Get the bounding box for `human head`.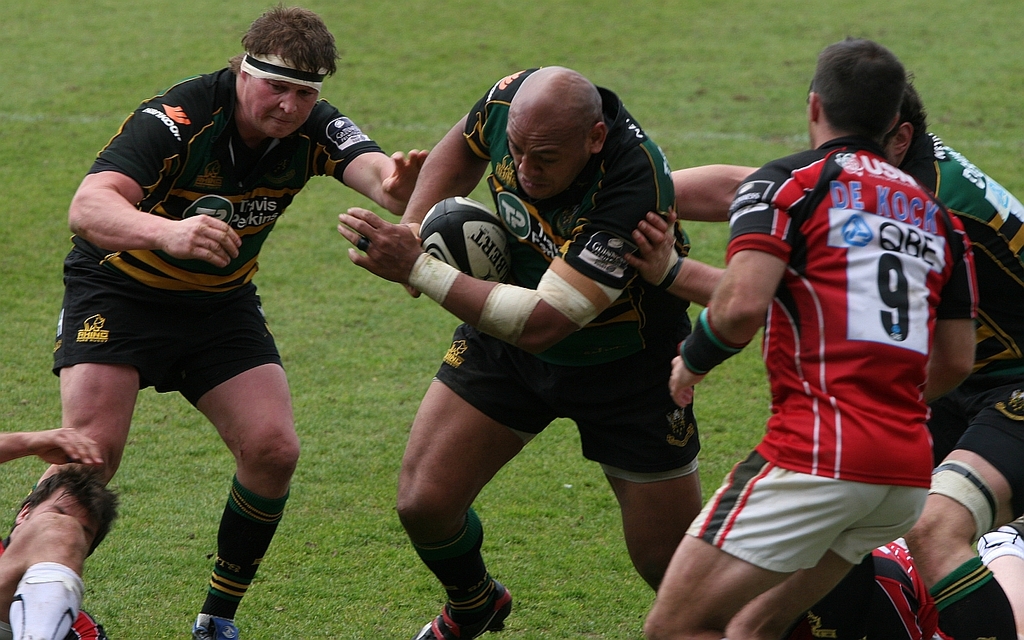
BBox(803, 34, 909, 144).
